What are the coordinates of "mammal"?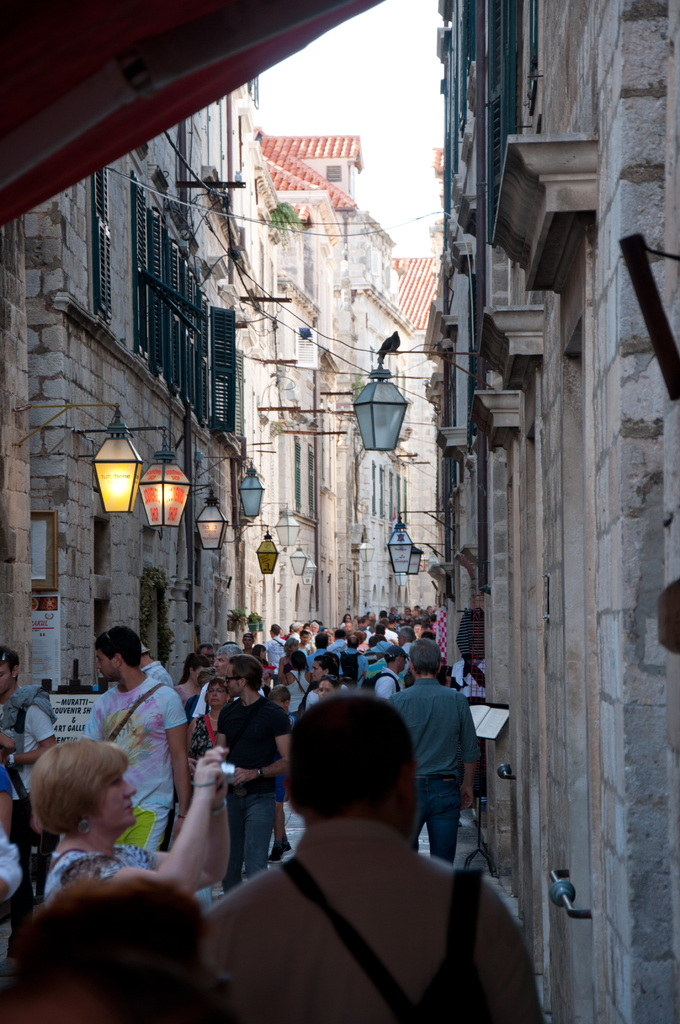
<region>207, 690, 536, 1023</region>.
